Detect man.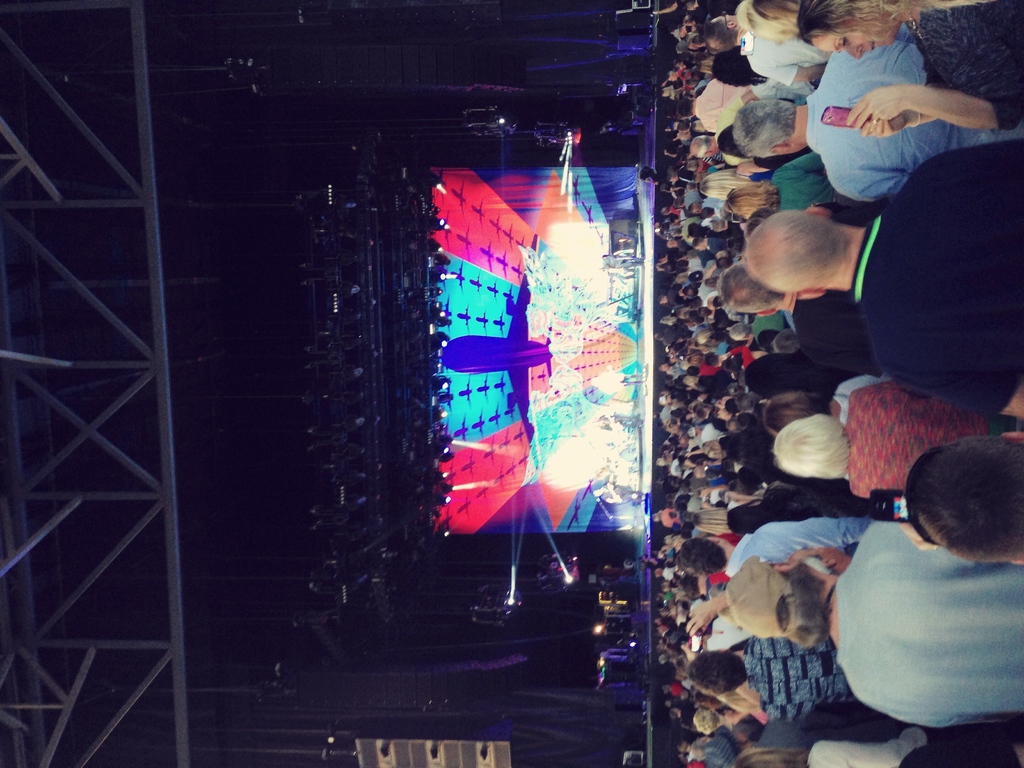
Detected at x1=733, y1=29, x2=1003, y2=199.
